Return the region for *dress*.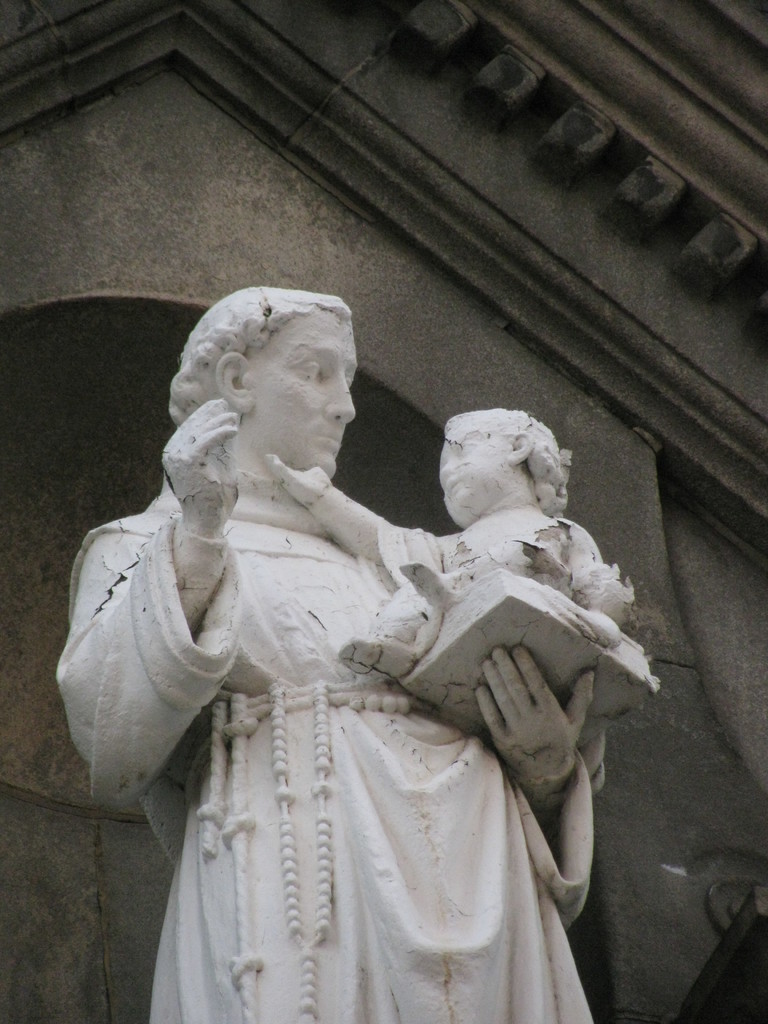
Rect(338, 506, 637, 685).
